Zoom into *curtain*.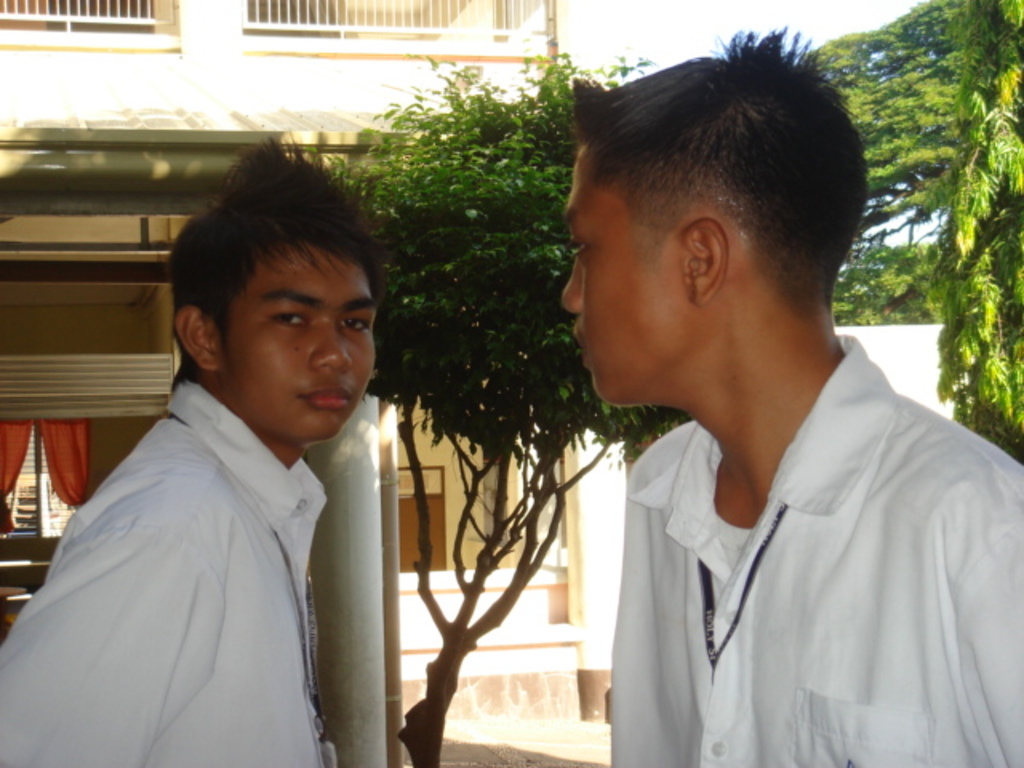
Zoom target: Rect(0, 416, 30, 506).
